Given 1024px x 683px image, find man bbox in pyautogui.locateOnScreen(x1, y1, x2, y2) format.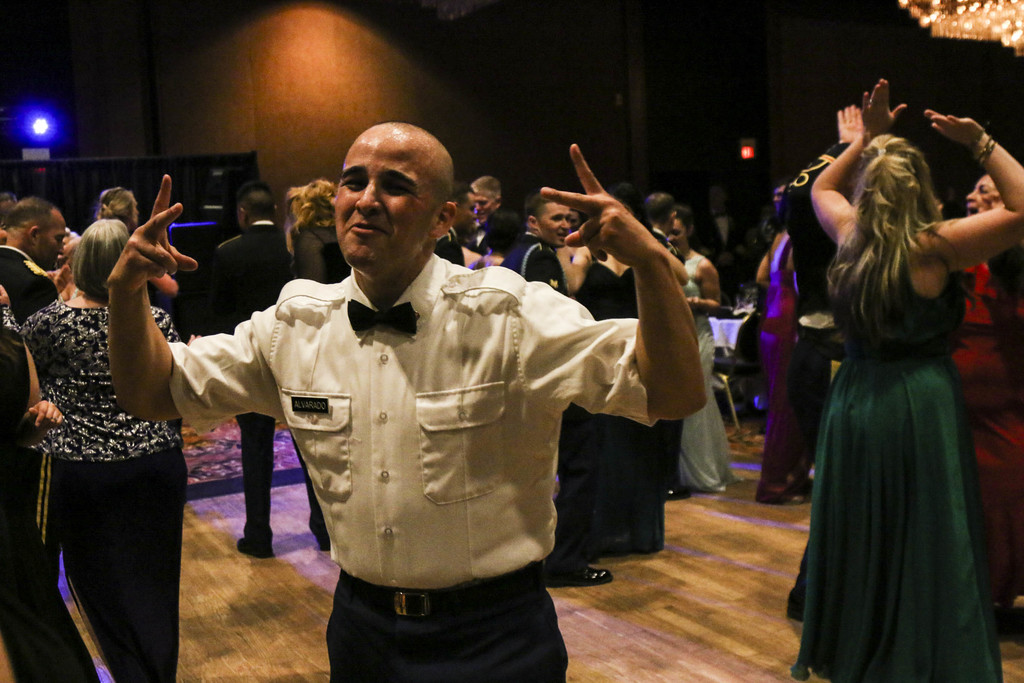
pyautogui.locateOnScreen(209, 181, 330, 563).
